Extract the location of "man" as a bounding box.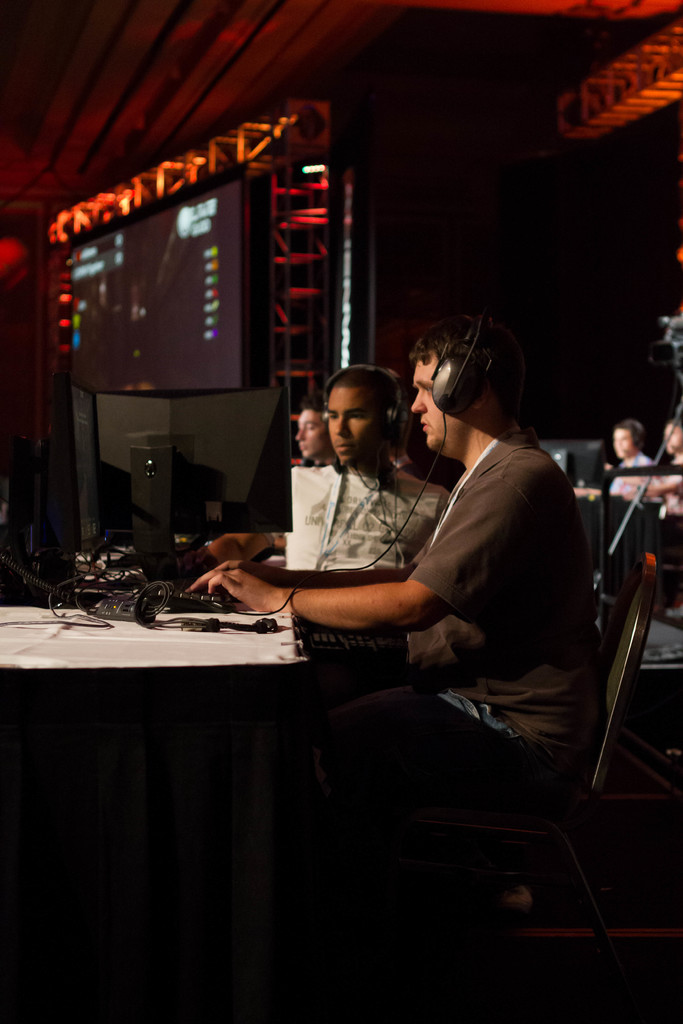
detection(292, 404, 345, 469).
